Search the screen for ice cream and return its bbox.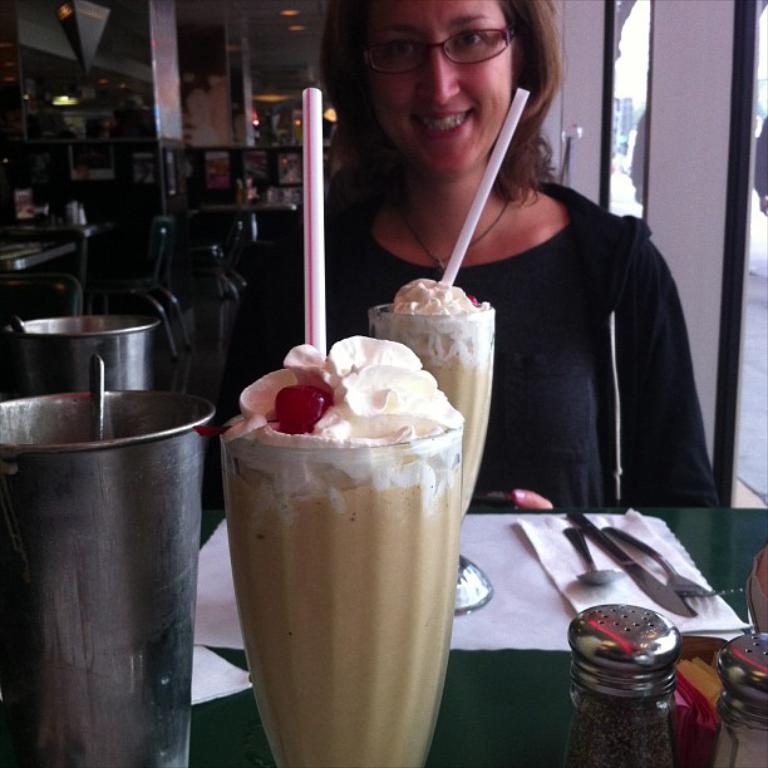
Found: 221, 336, 466, 523.
